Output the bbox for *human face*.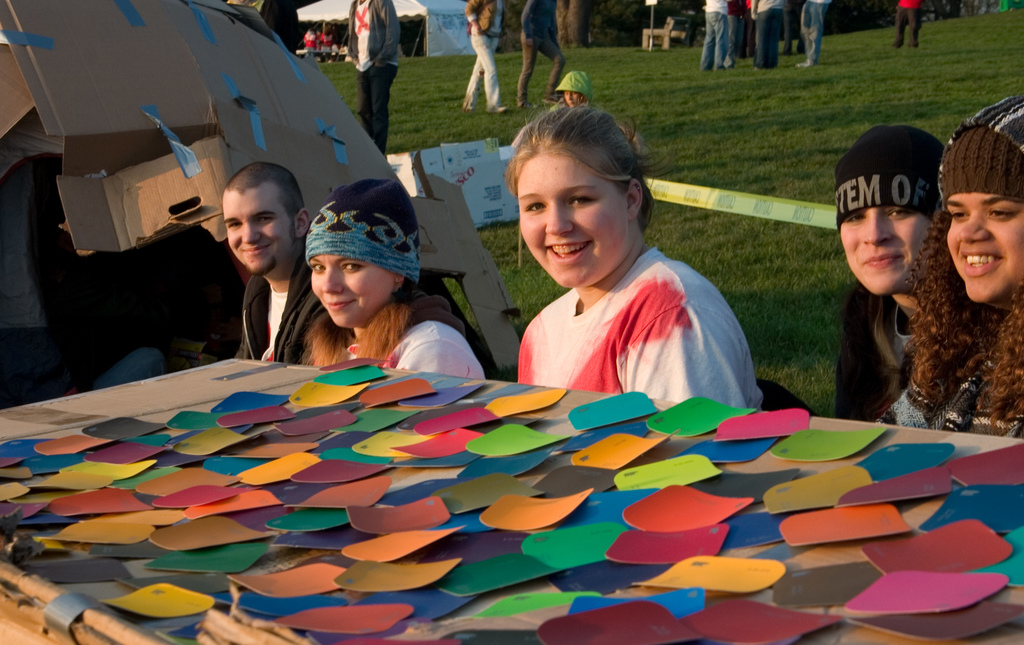
314 253 399 328.
